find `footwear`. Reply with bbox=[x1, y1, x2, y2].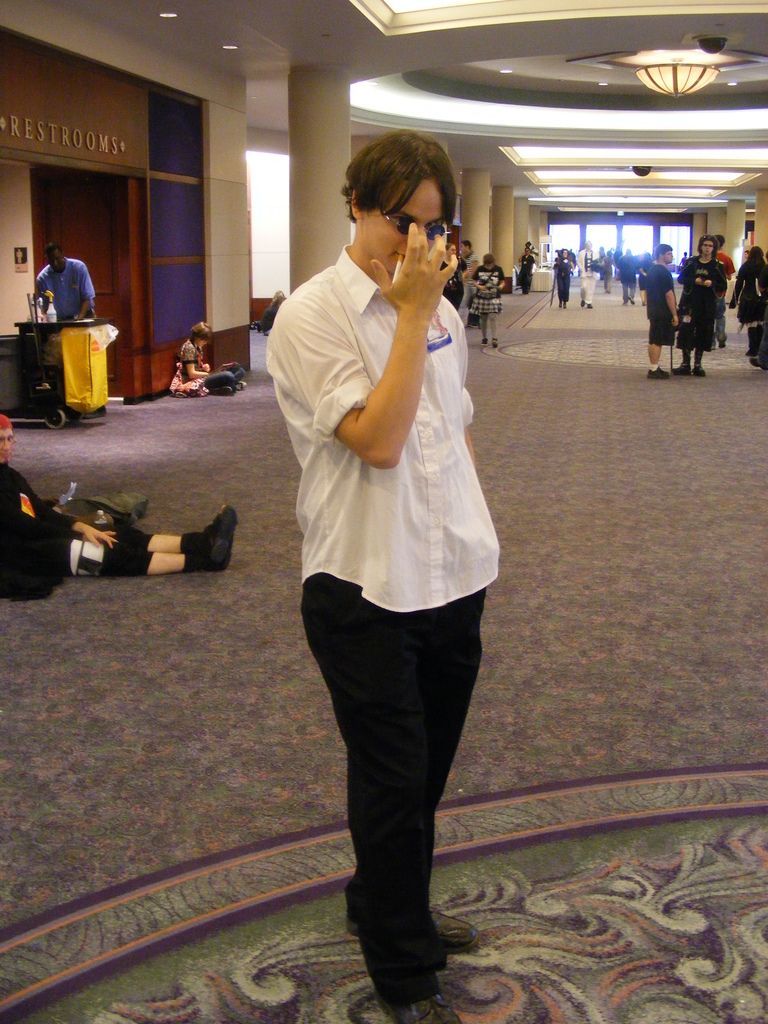
bbox=[481, 336, 487, 345].
